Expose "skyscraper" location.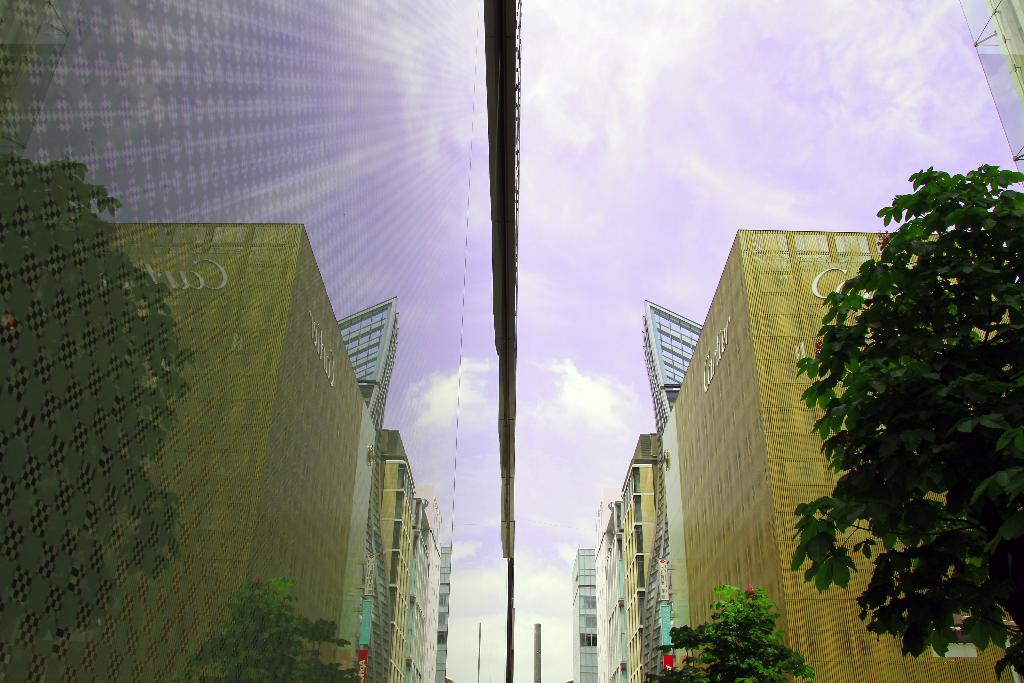
Exposed at 0/0/513/682.
